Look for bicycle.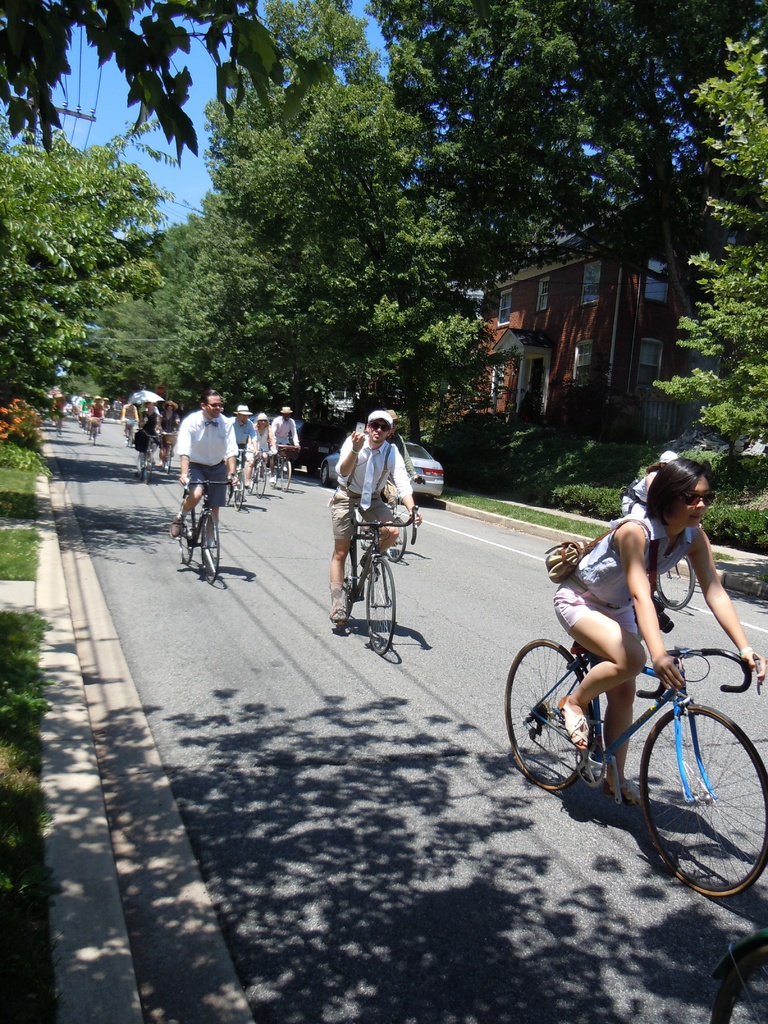
Found: box=[277, 445, 308, 493].
